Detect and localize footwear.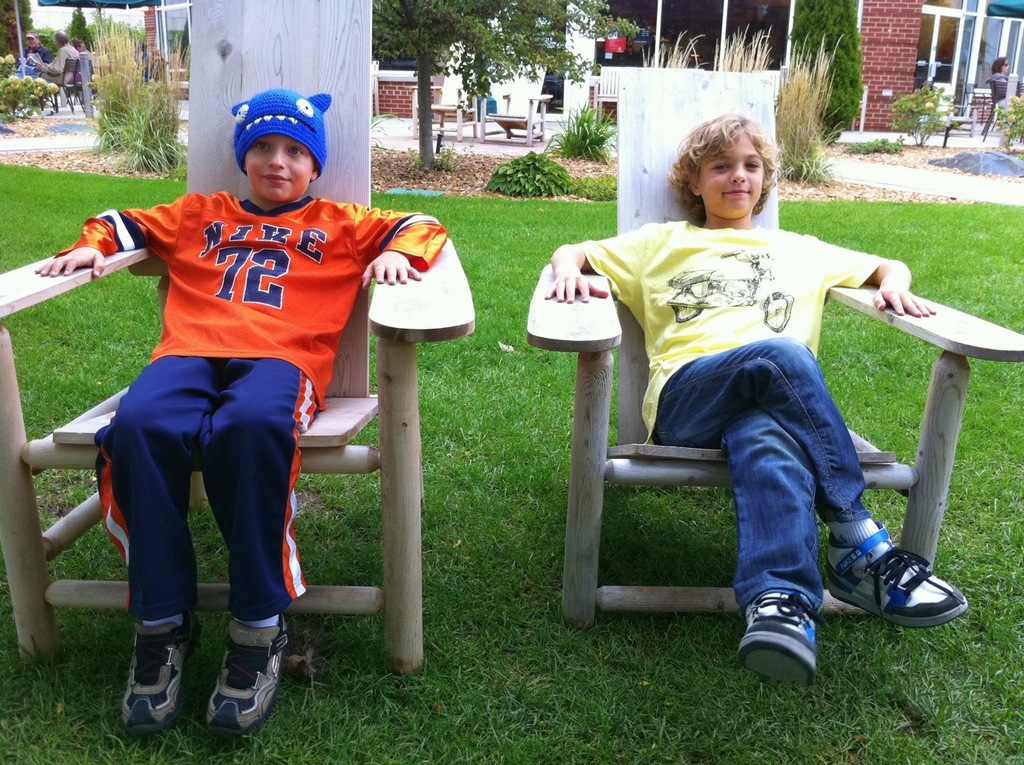
Localized at pyautogui.locateOnScreen(823, 520, 965, 627).
